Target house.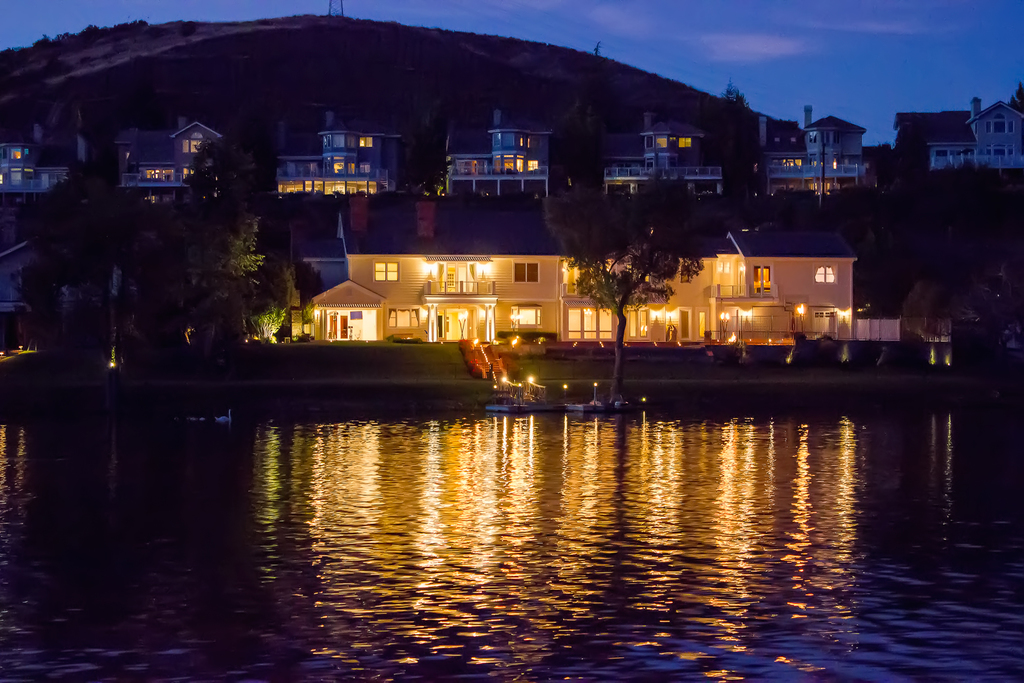
Target region: rect(0, 122, 73, 202).
